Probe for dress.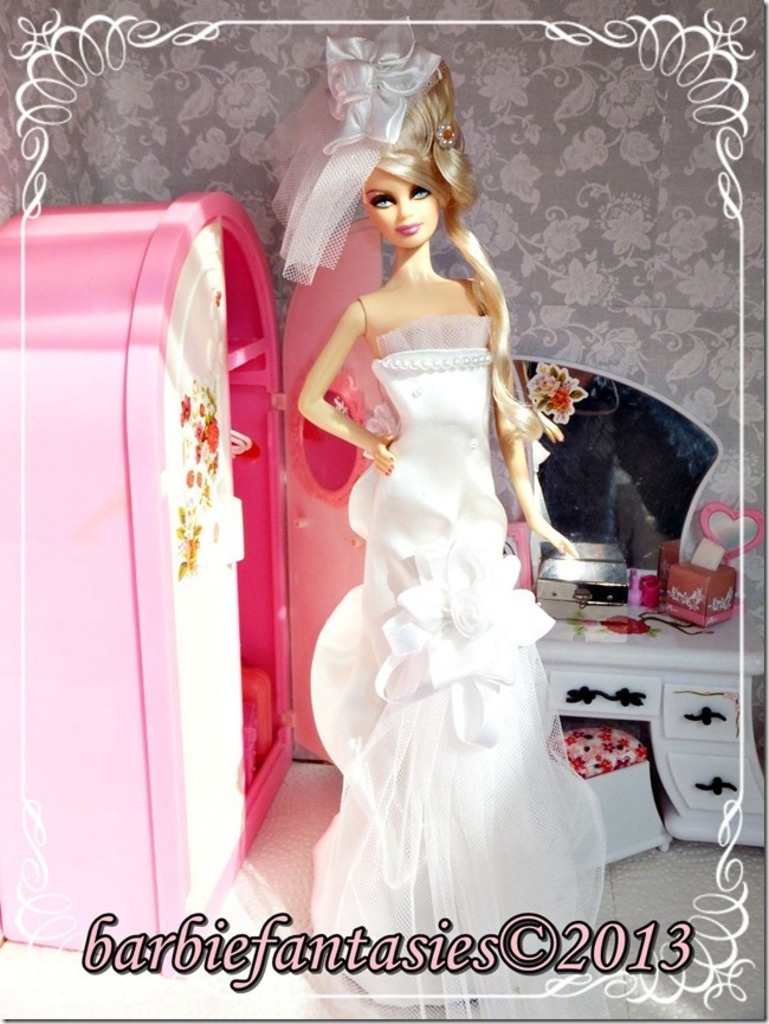
Probe result: bbox=[310, 313, 609, 998].
